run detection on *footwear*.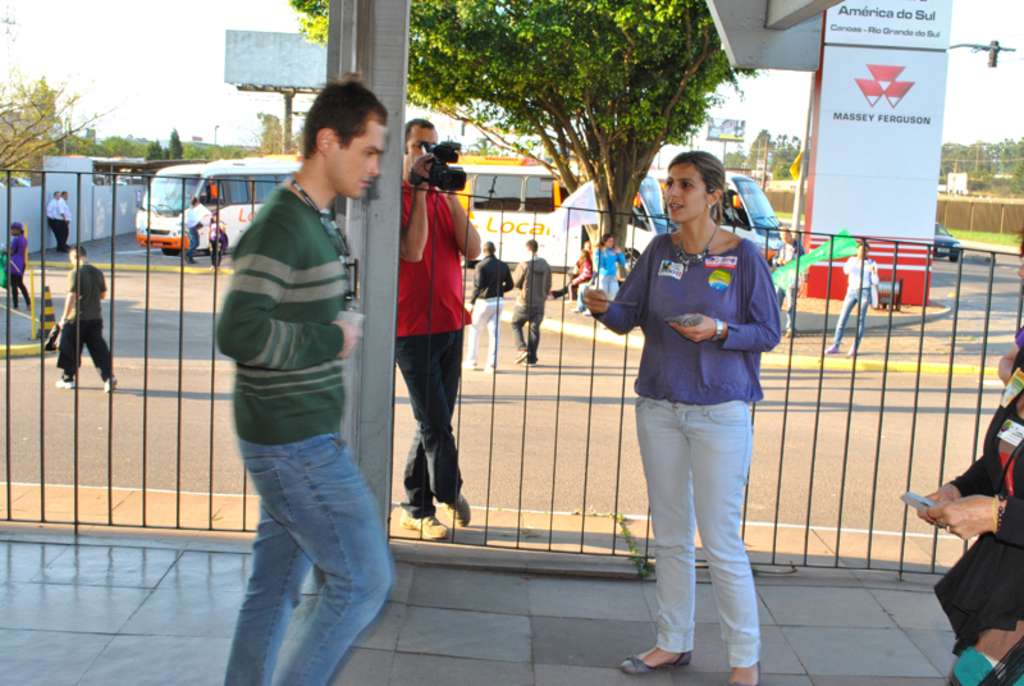
Result: bbox=(618, 637, 698, 676).
